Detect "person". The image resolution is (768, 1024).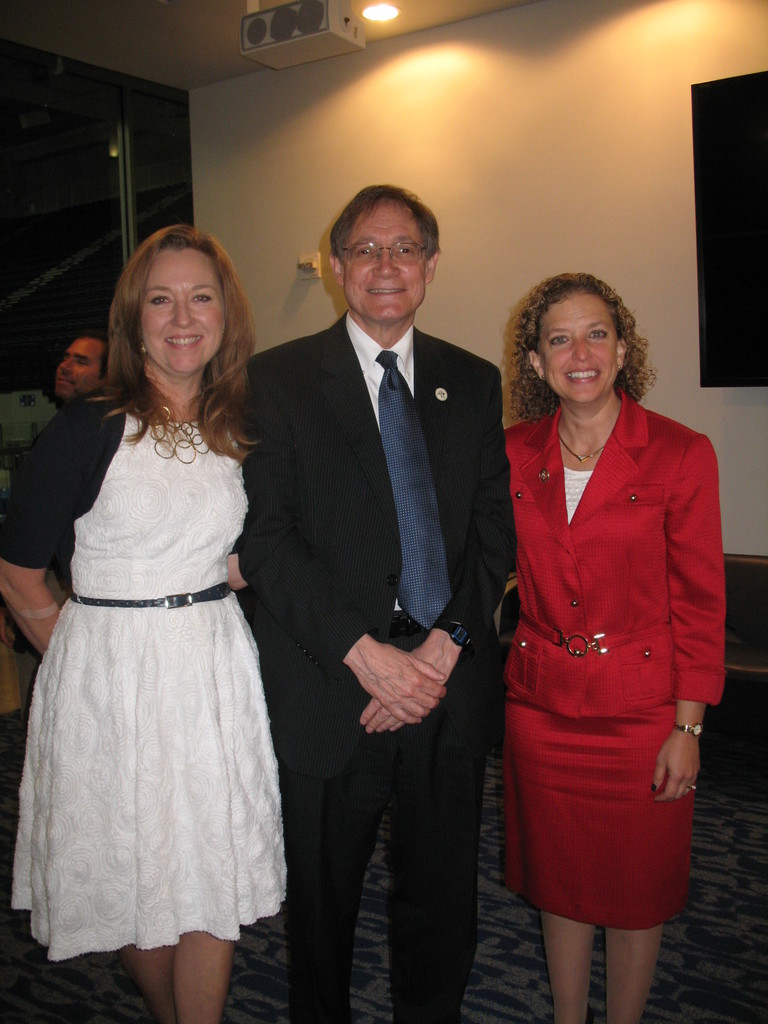
<bbox>231, 177, 511, 1023</bbox>.
